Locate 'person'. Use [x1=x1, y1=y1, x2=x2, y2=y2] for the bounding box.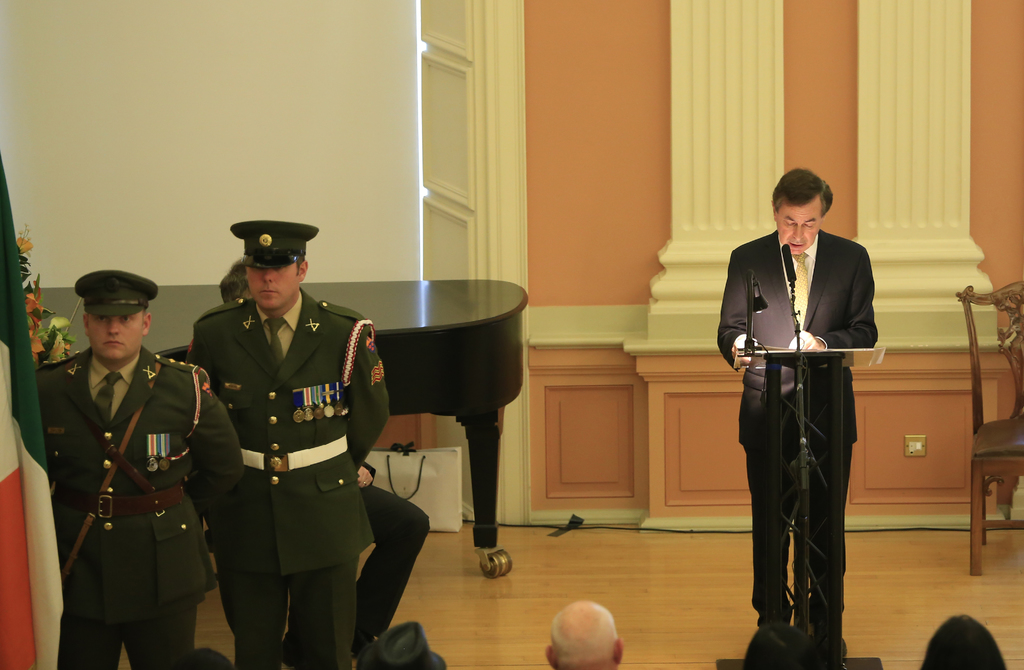
[x1=916, y1=608, x2=1014, y2=669].
